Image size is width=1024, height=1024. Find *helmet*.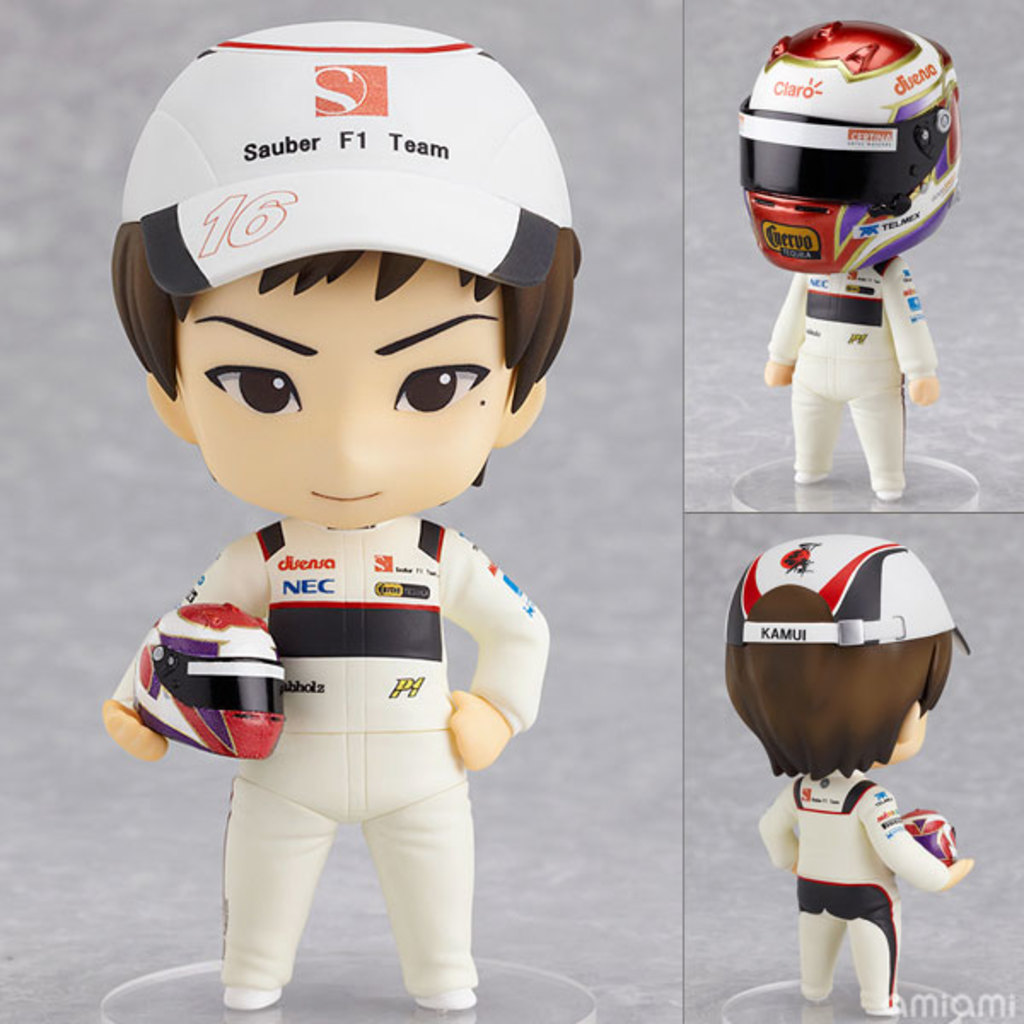
rect(753, 5, 971, 307).
